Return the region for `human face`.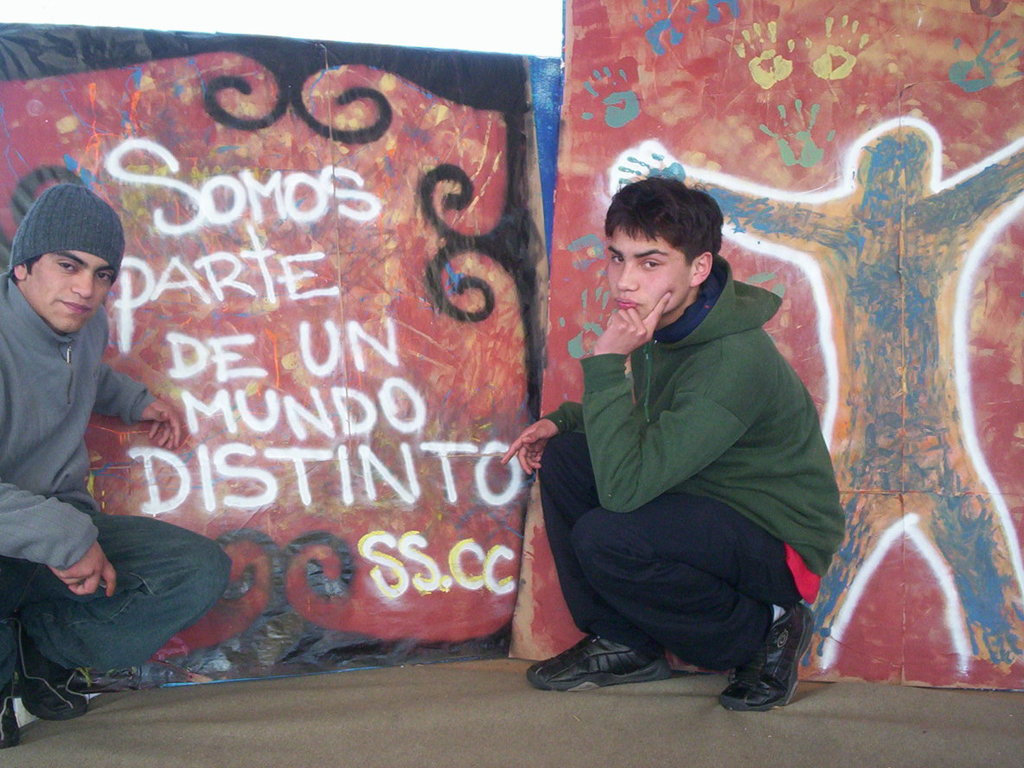
(x1=22, y1=250, x2=112, y2=331).
